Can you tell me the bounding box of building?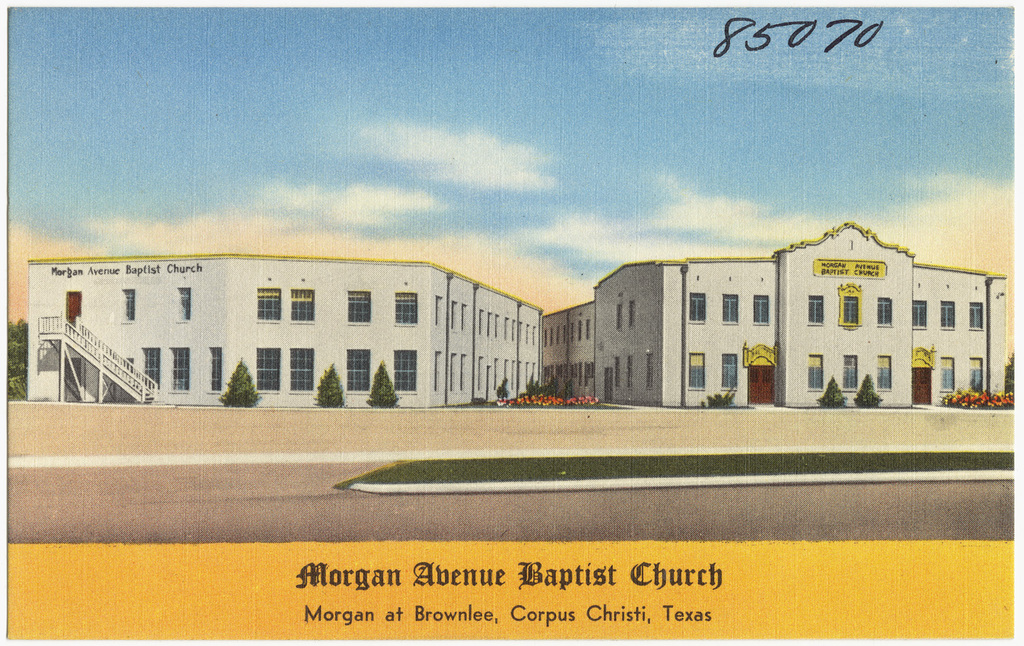
24, 254, 538, 409.
